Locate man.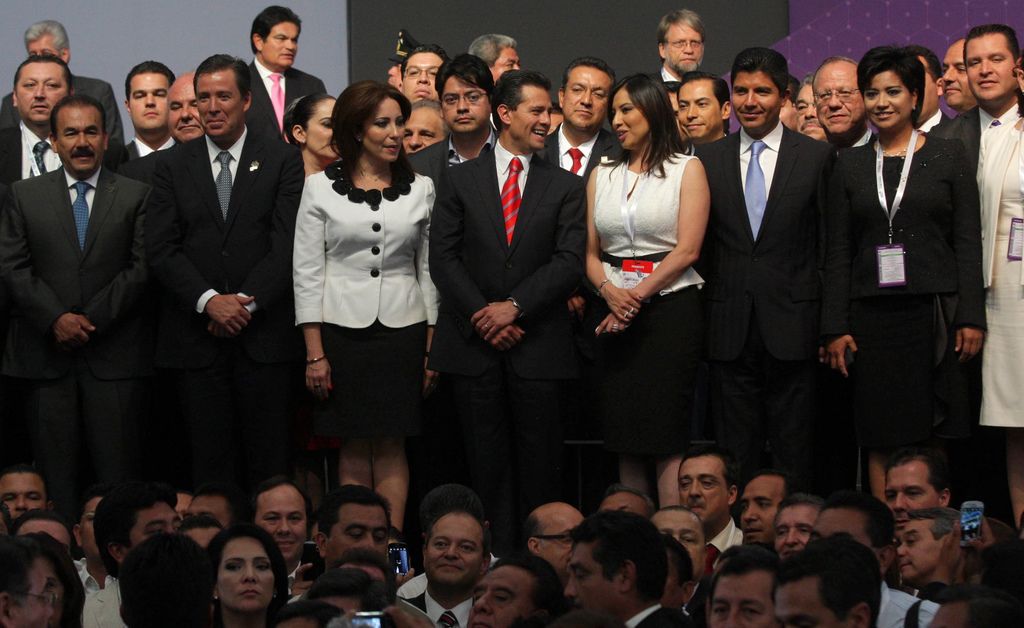
Bounding box: pyautogui.locateOnScreen(464, 557, 566, 625).
